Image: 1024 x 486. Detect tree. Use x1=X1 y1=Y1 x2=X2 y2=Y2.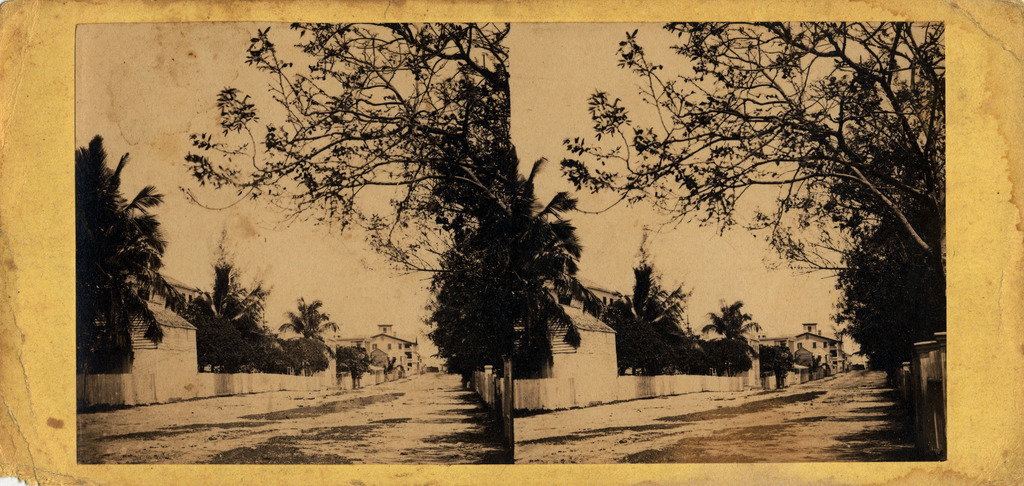
x1=72 y1=129 x2=141 y2=376.
